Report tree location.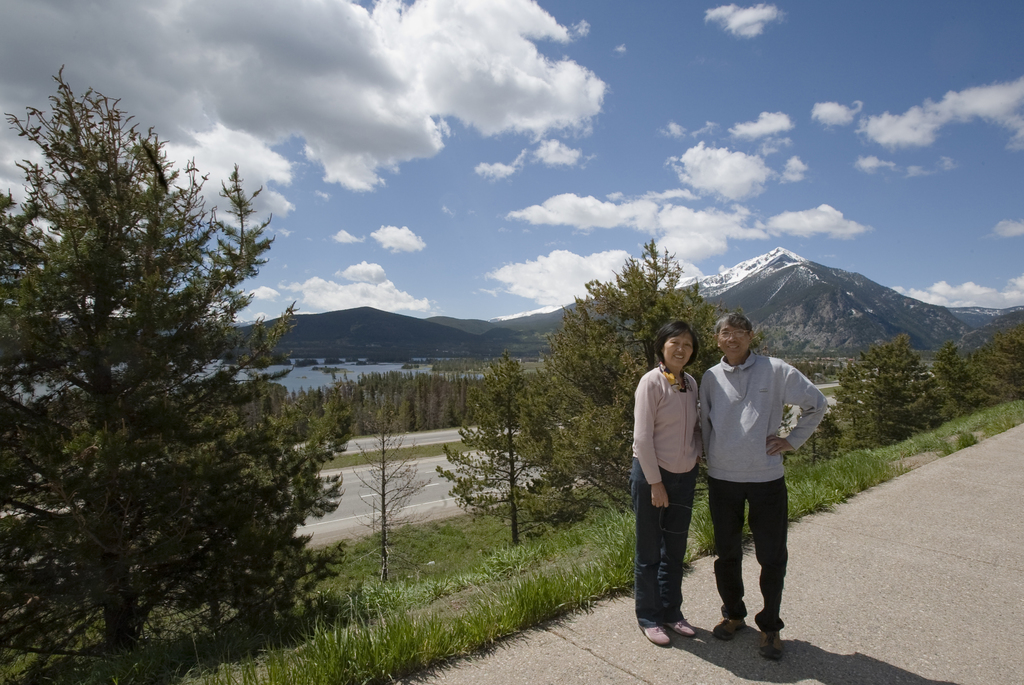
Report: rect(440, 353, 548, 545).
